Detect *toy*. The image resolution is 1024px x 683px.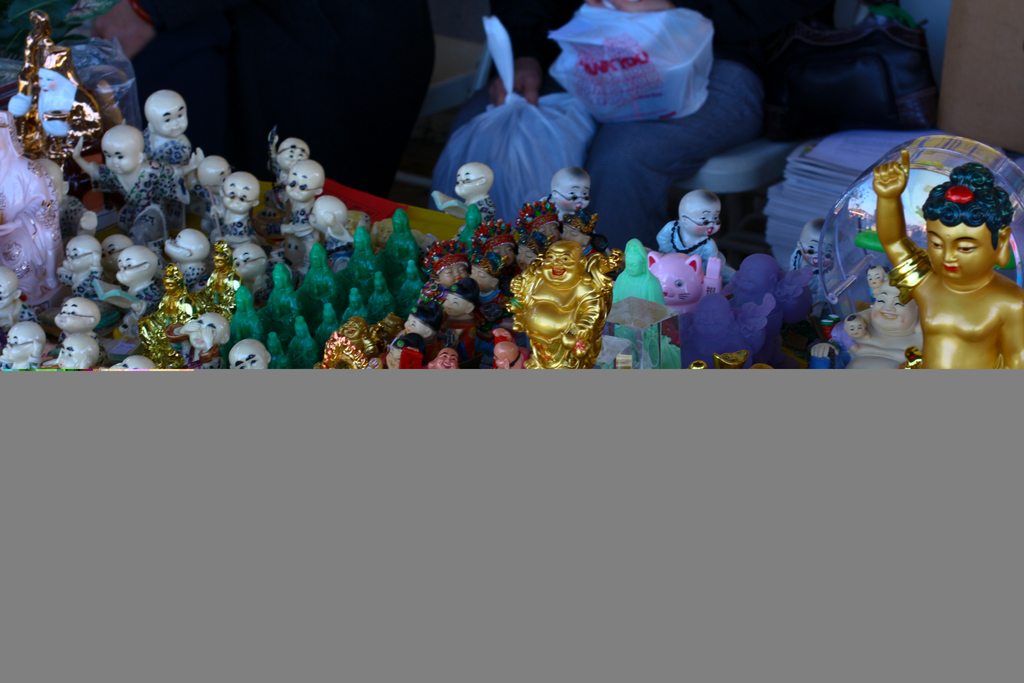
crop(335, 226, 380, 298).
